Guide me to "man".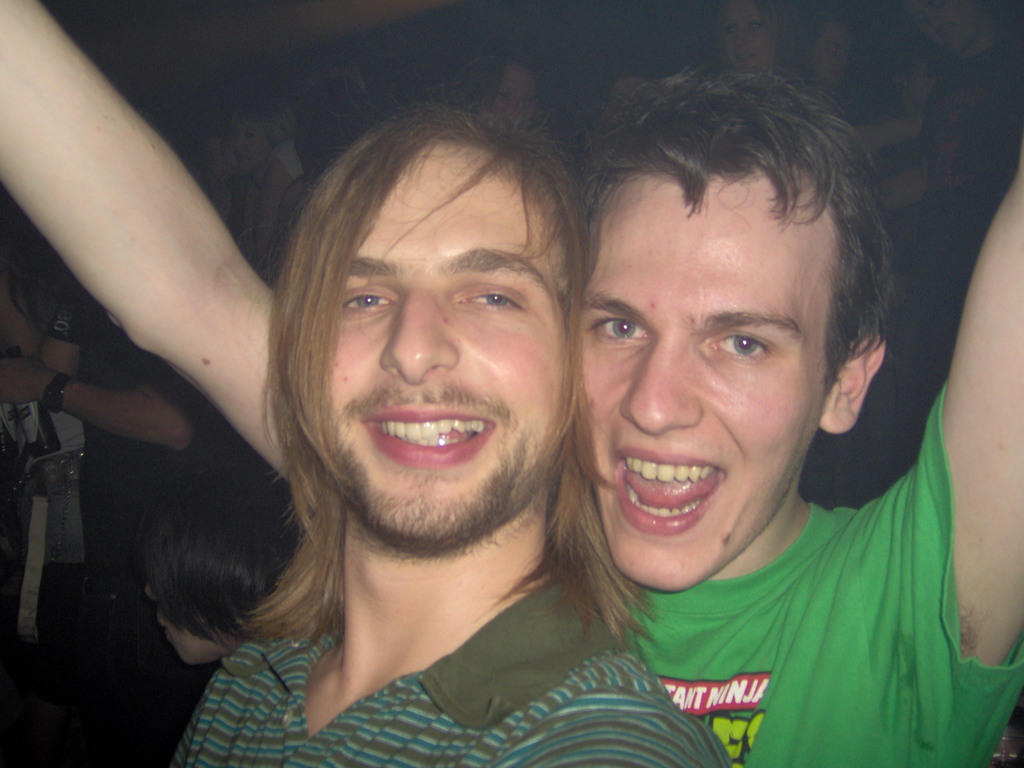
Guidance: rect(0, 0, 1023, 767).
